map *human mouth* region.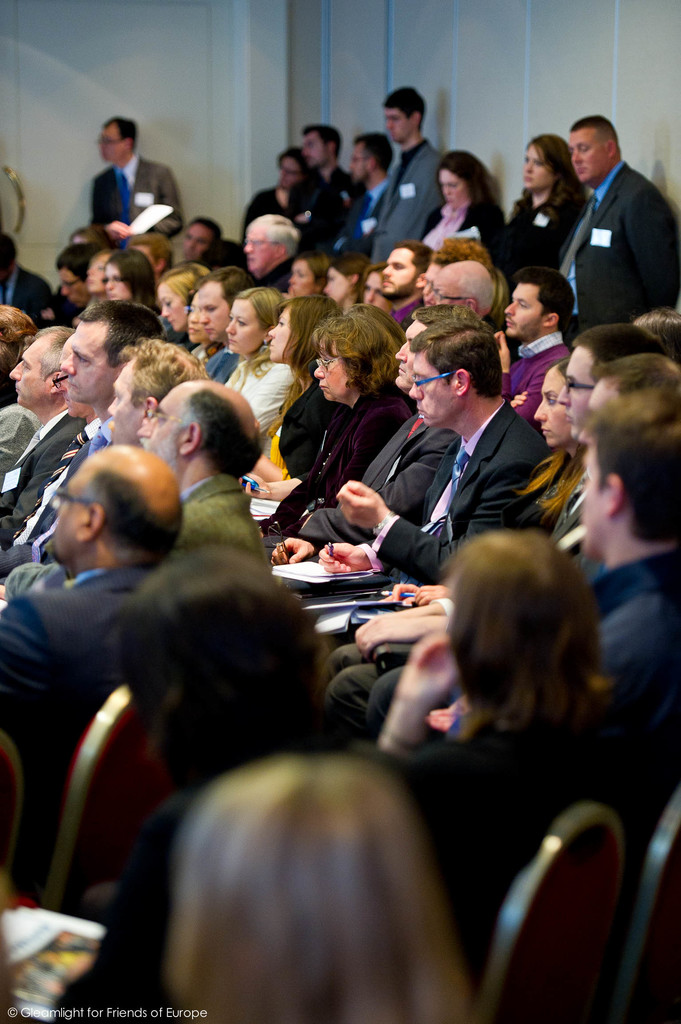
Mapped to 86,279,93,285.
